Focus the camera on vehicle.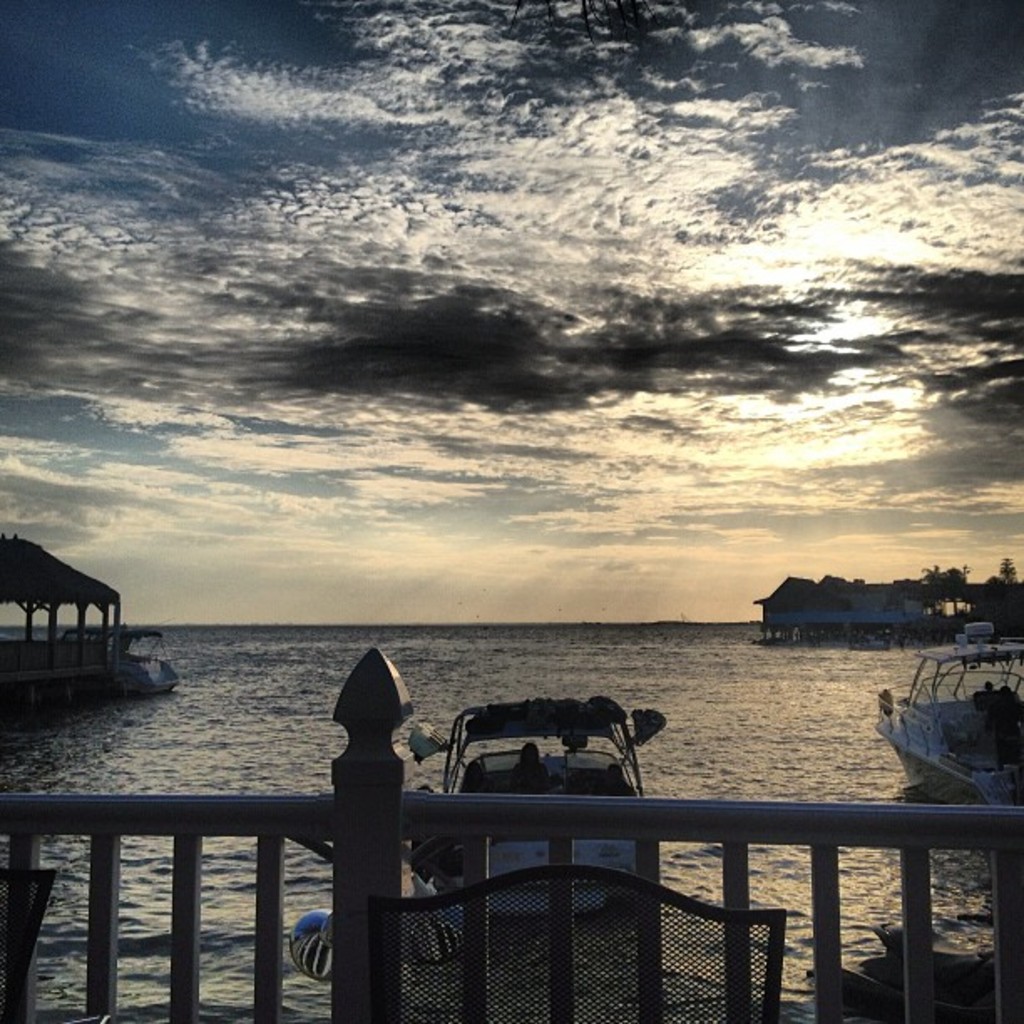
Focus region: <bbox>955, 619, 994, 651</bbox>.
